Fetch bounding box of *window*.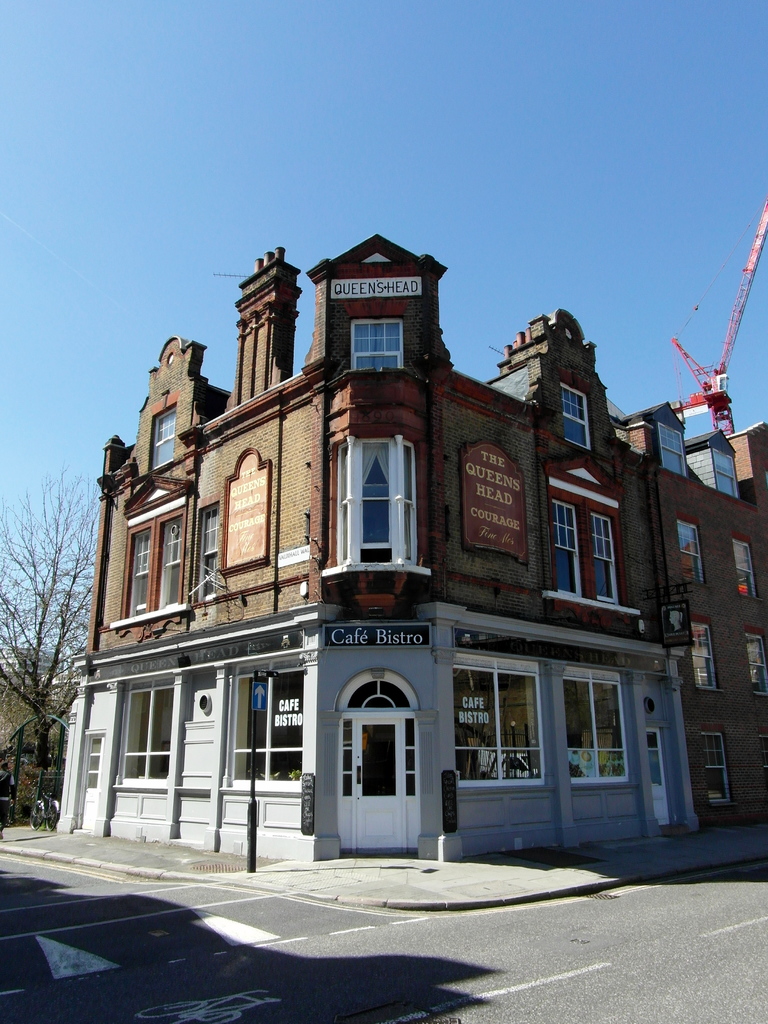
Bbox: select_region(197, 492, 225, 607).
